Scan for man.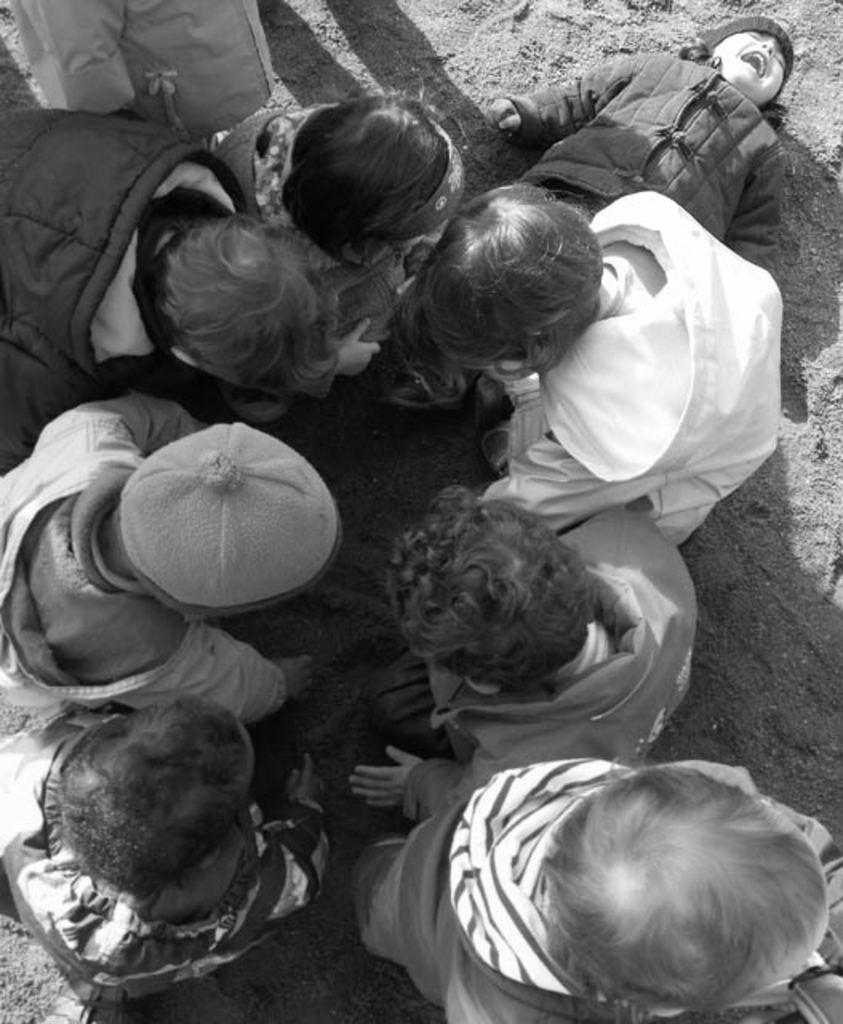
Scan result: 19, 0, 312, 195.
